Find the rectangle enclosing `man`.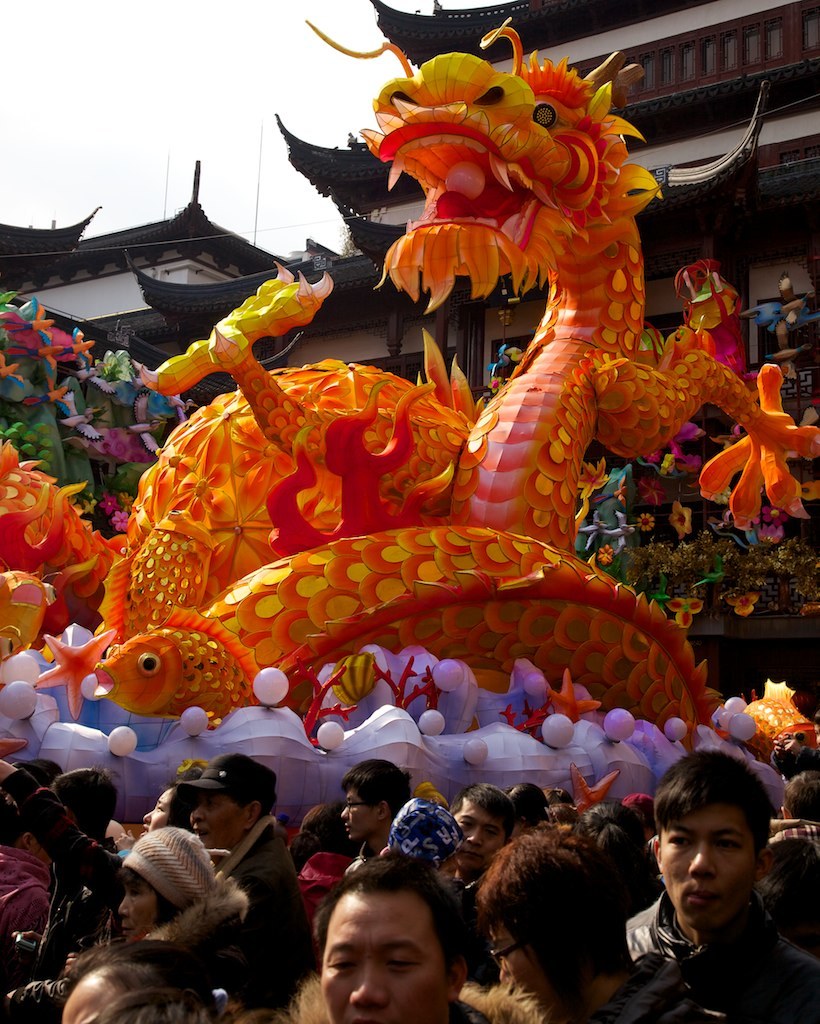
bbox(445, 781, 523, 985).
